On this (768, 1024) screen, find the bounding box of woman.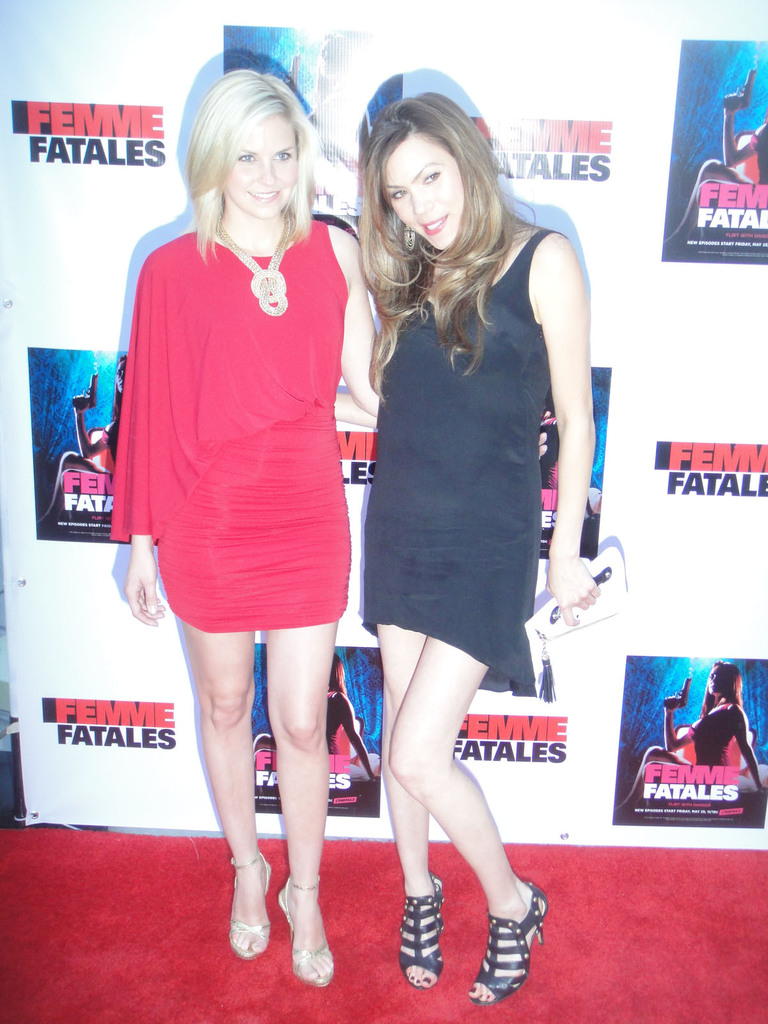
Bounding box: (34, 358, 132, 533).
